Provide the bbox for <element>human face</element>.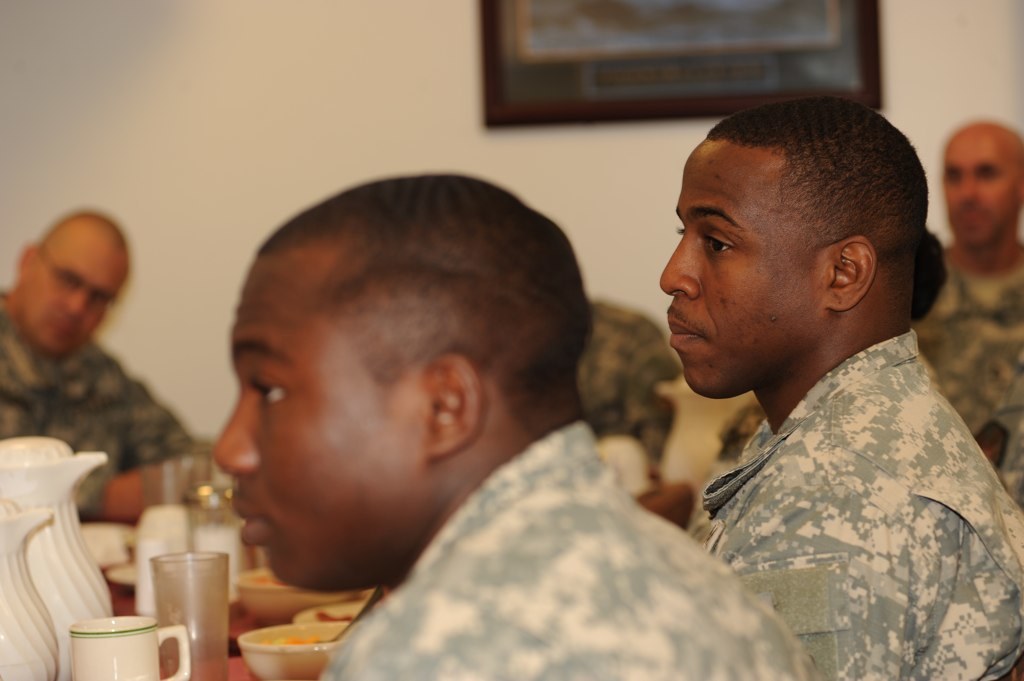
x1=658 y1=128 x2=821 y2=401.
